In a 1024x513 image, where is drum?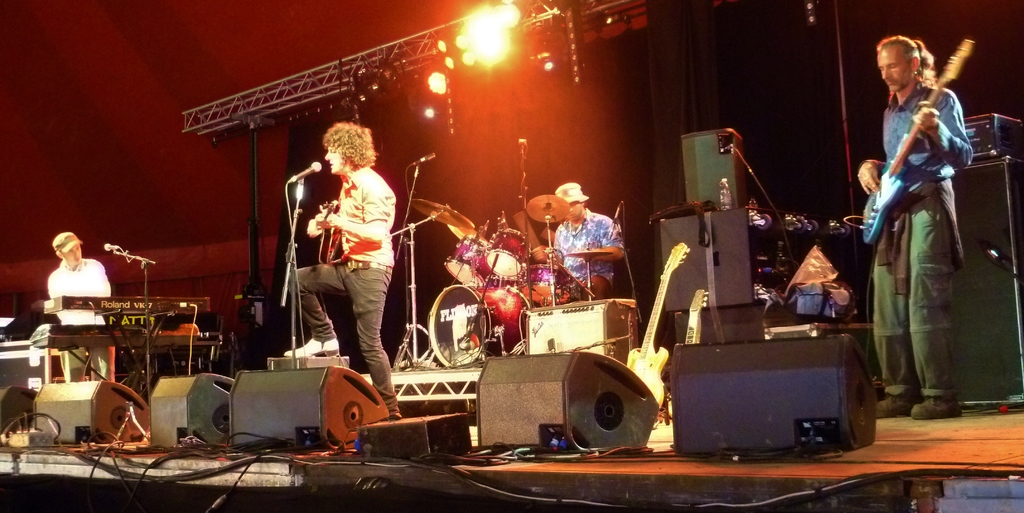
518:265:572:306.
